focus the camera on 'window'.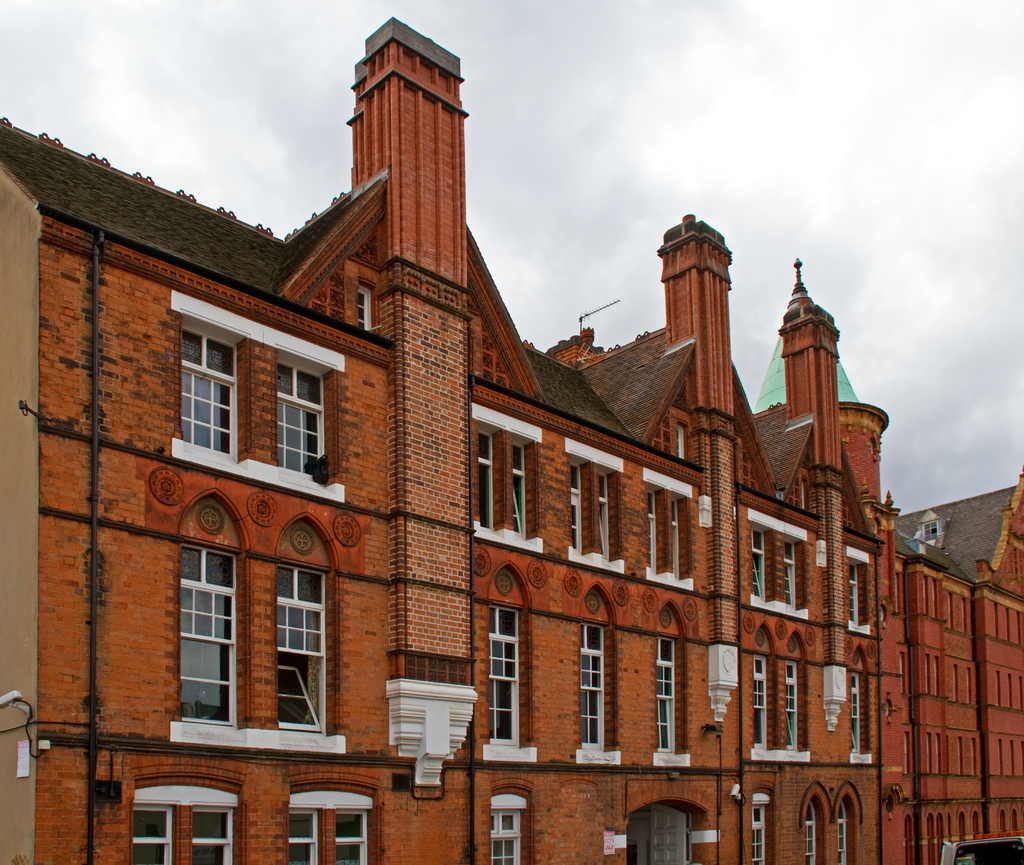
Focus region: (1007, 603, 1016, 647).
